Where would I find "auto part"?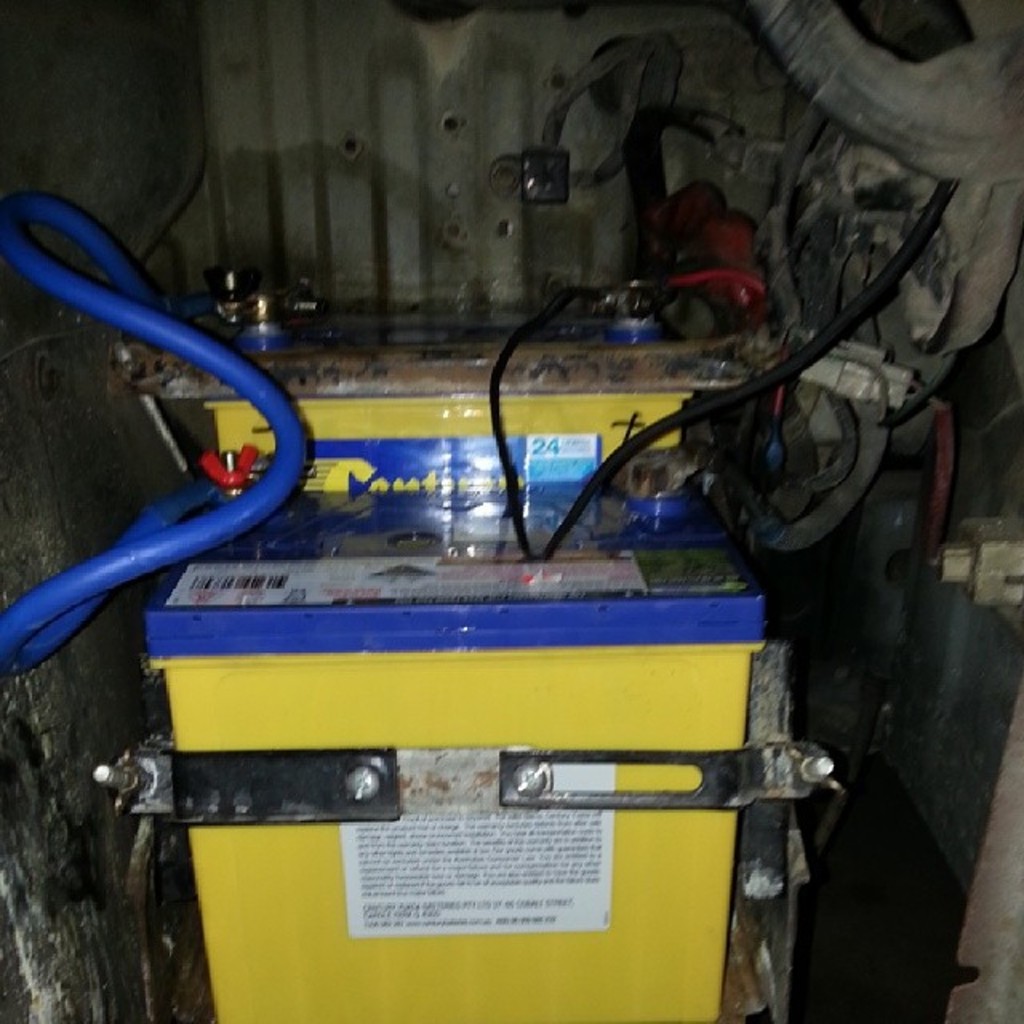
At bbox(96, 498, 846, 1022).
